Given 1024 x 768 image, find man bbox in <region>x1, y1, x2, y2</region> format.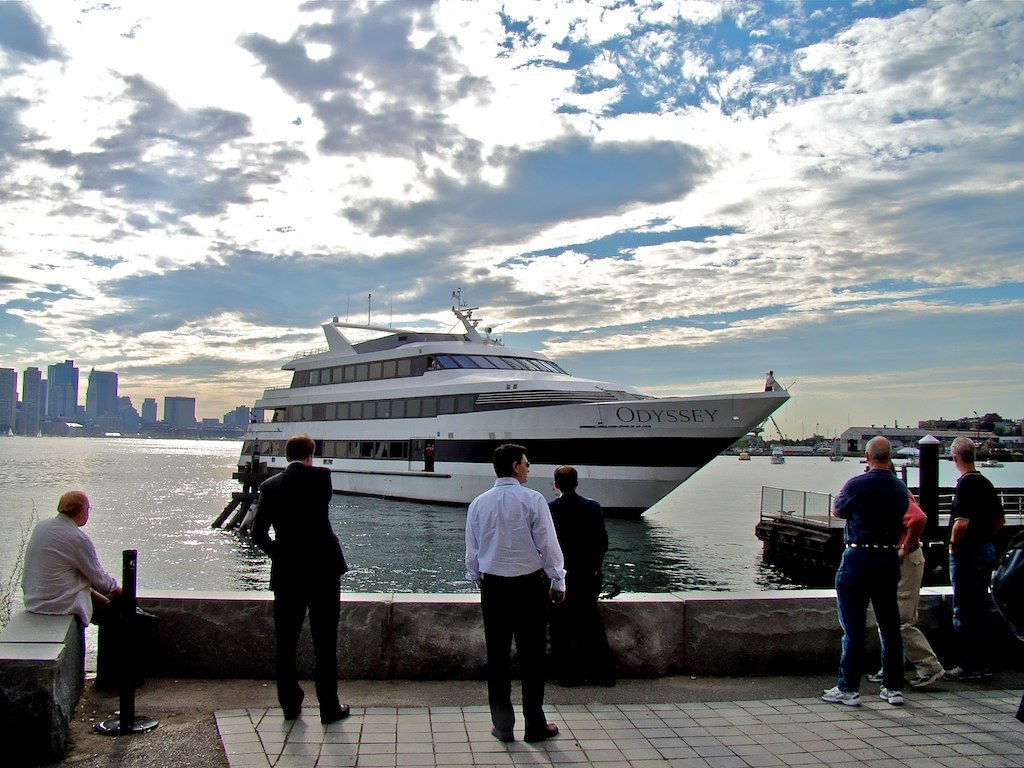
<region>19, 481, 119, 729</region>.
